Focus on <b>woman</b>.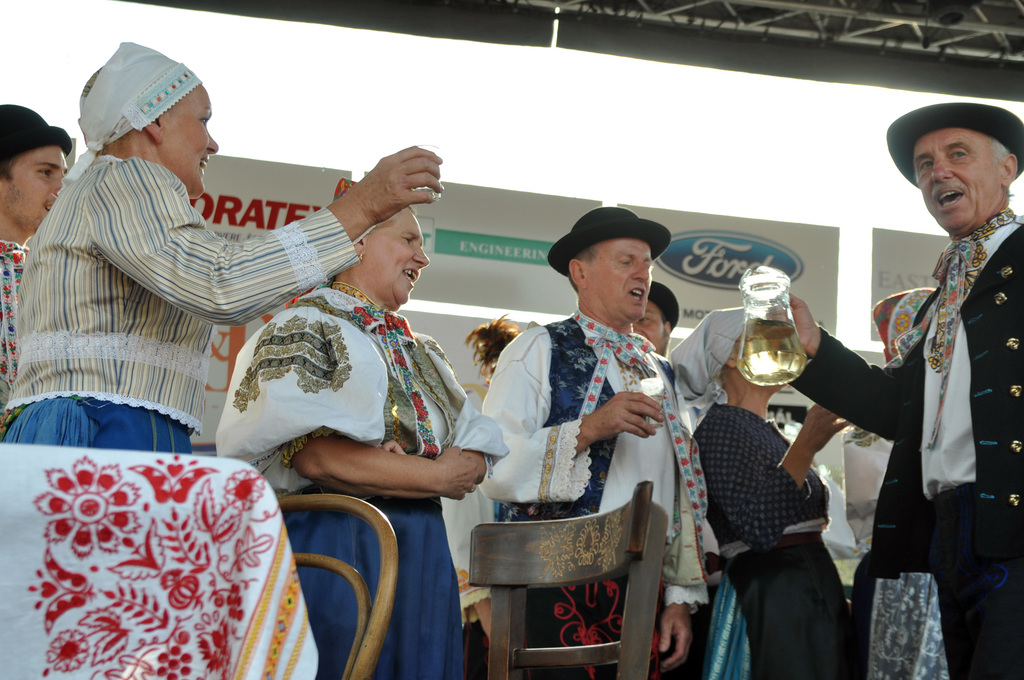
Focused at left=6, top=40, right=440, bottom=451.
